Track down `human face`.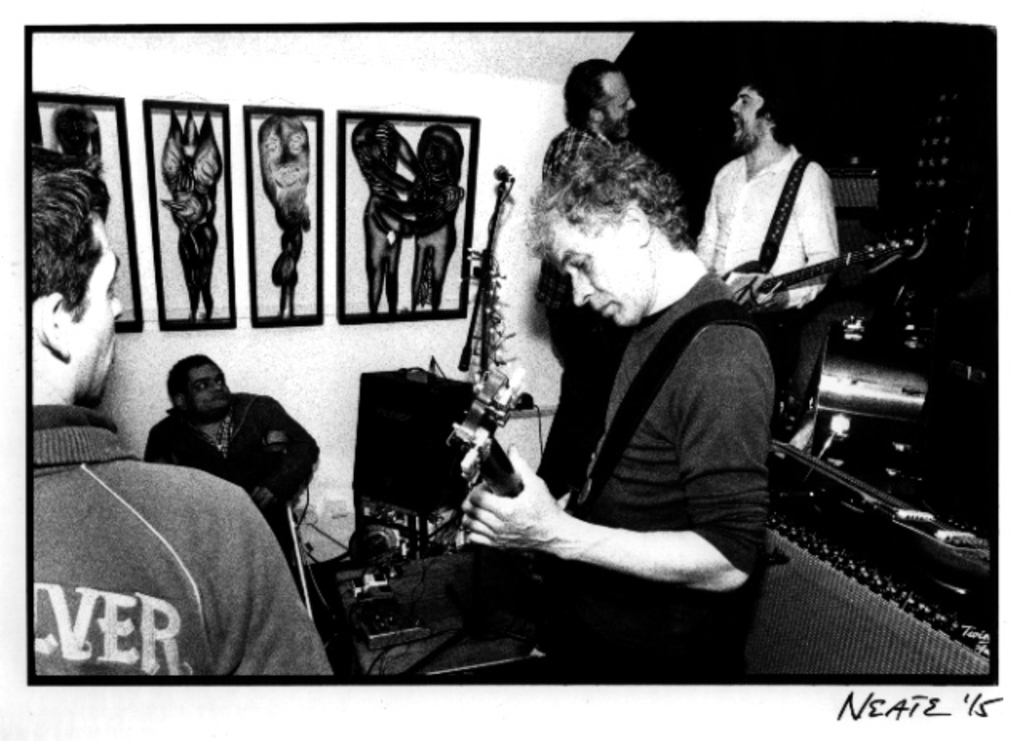
Tracked to locate(66, 214, 125, 403).
